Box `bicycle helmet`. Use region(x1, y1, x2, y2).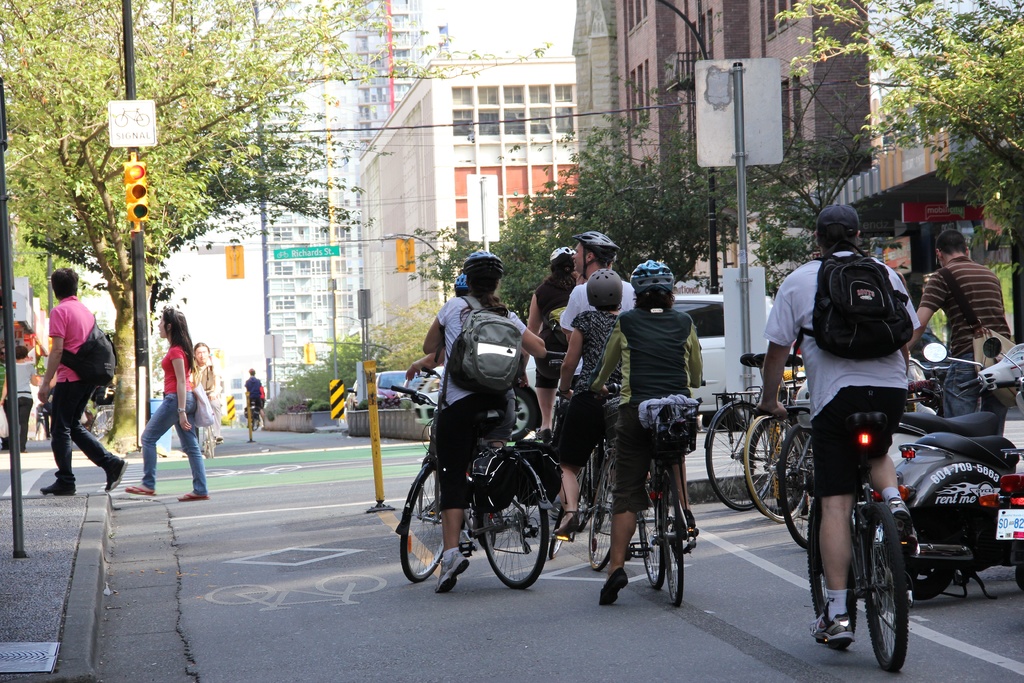
region(462, 251, 502, 278).
